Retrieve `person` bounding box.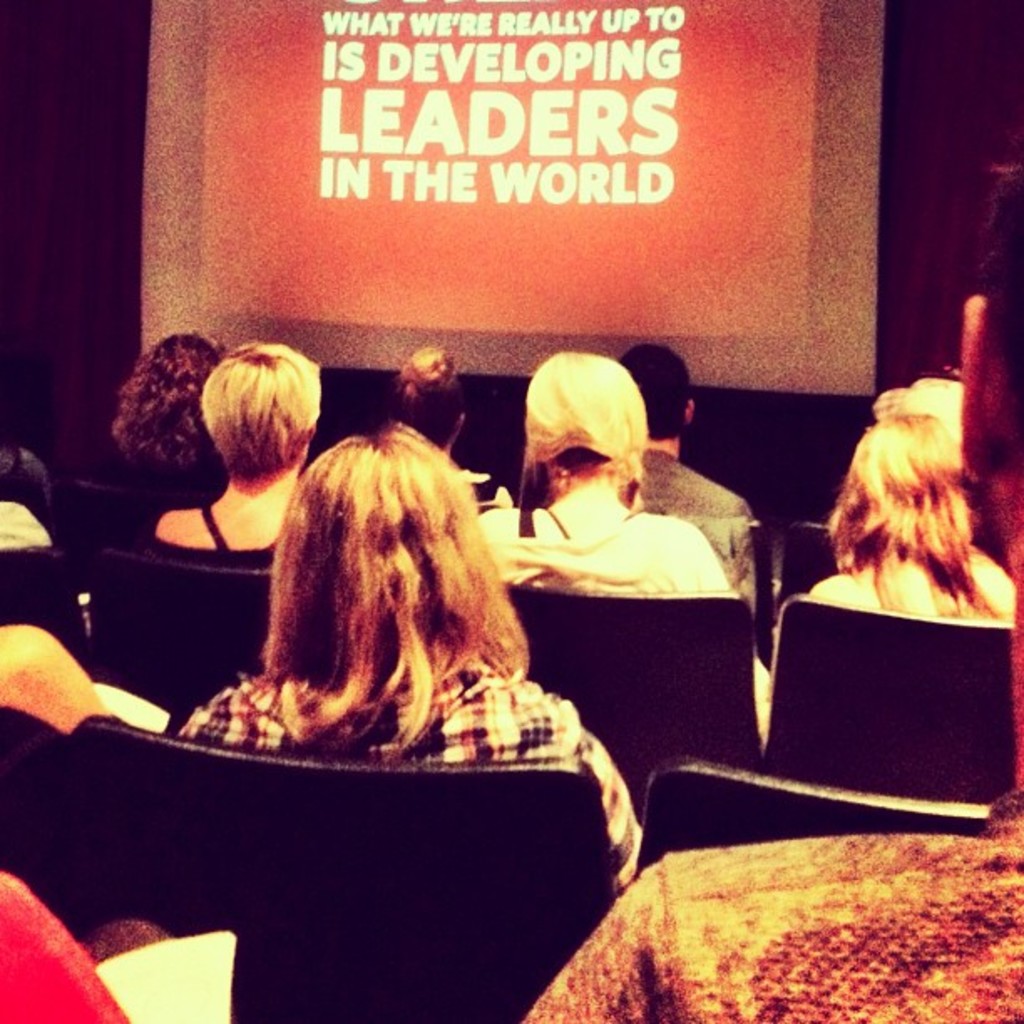
Bounding box: (left=151, top=336, right=336, bottom=574).
